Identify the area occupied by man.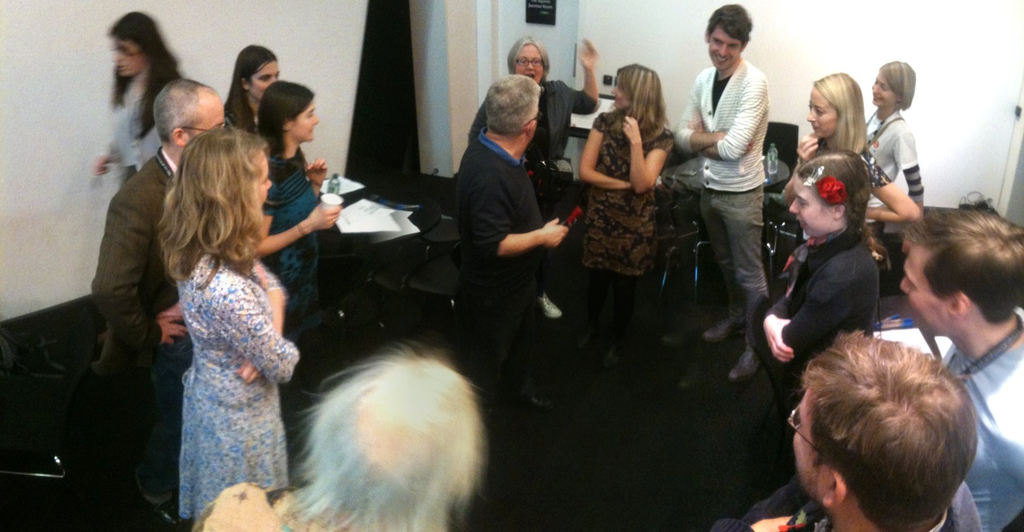
Area: <bbox>443, 39, 582, 395</bbox>.
